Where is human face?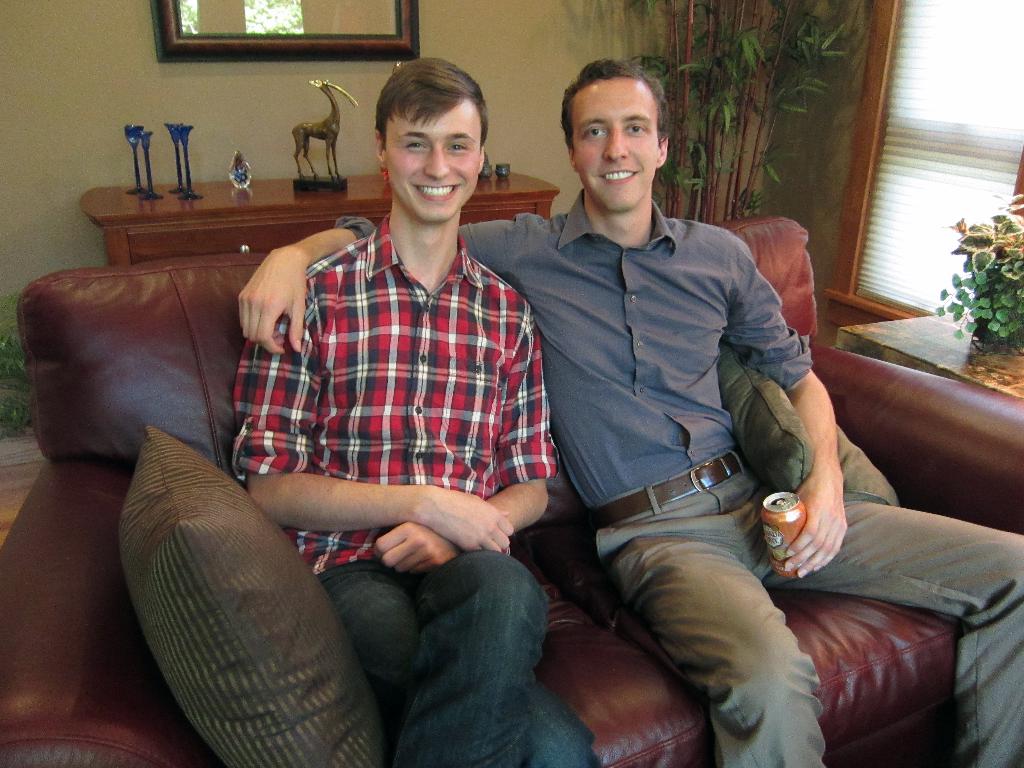
(573, 79, 662, 209).
